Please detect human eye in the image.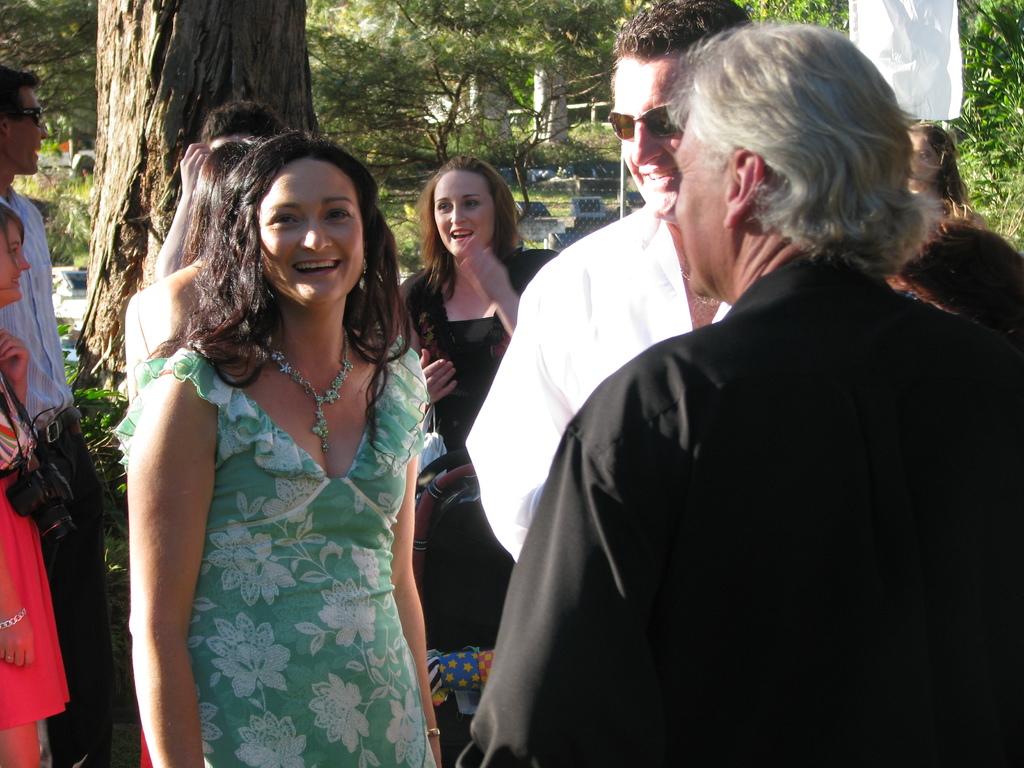
rect(318, 205, 353, 226).
